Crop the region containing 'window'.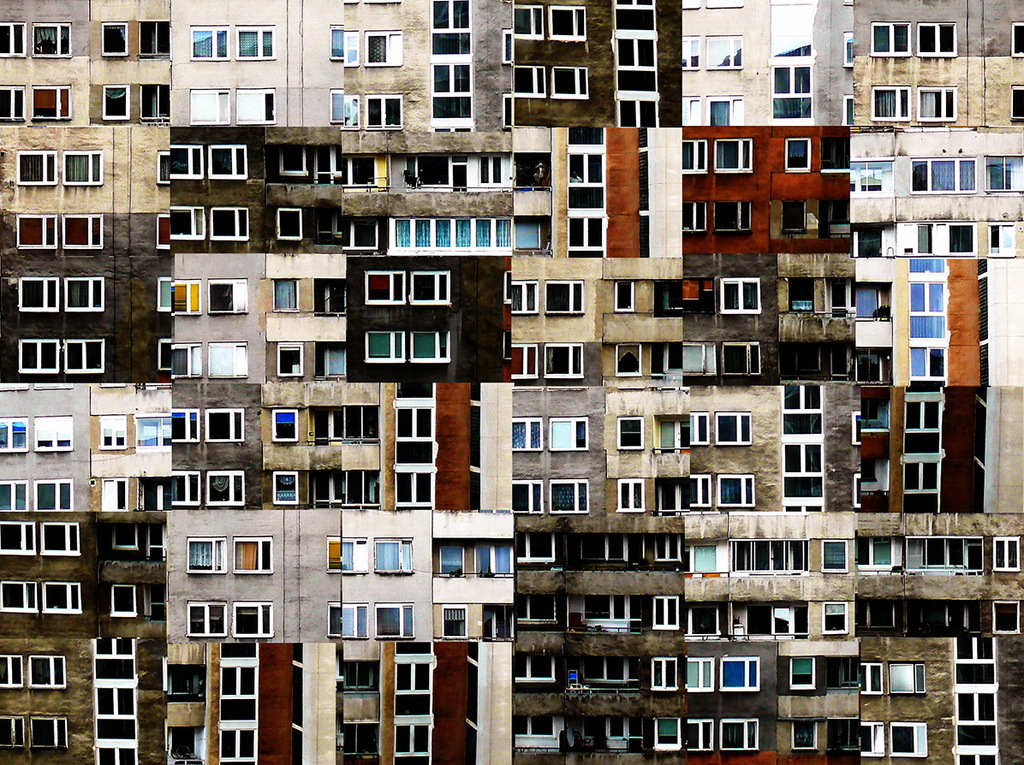
Crop region: <bbox>59, 270, 109, 311</bbox>.
